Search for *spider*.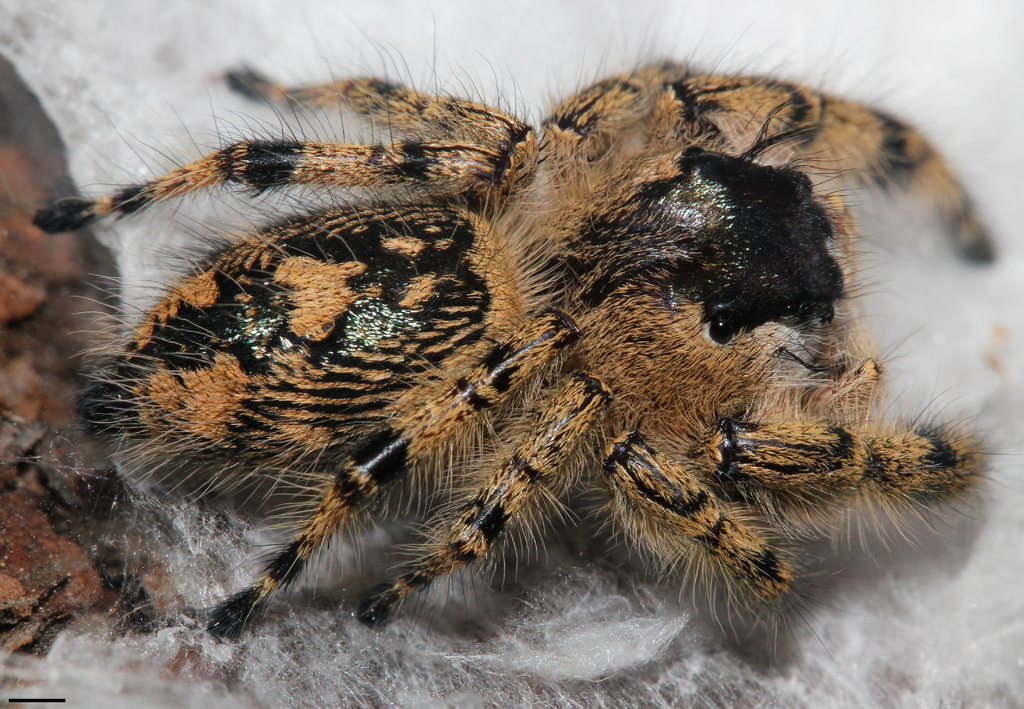
Found at locate(29, 7, 1021, 671).
